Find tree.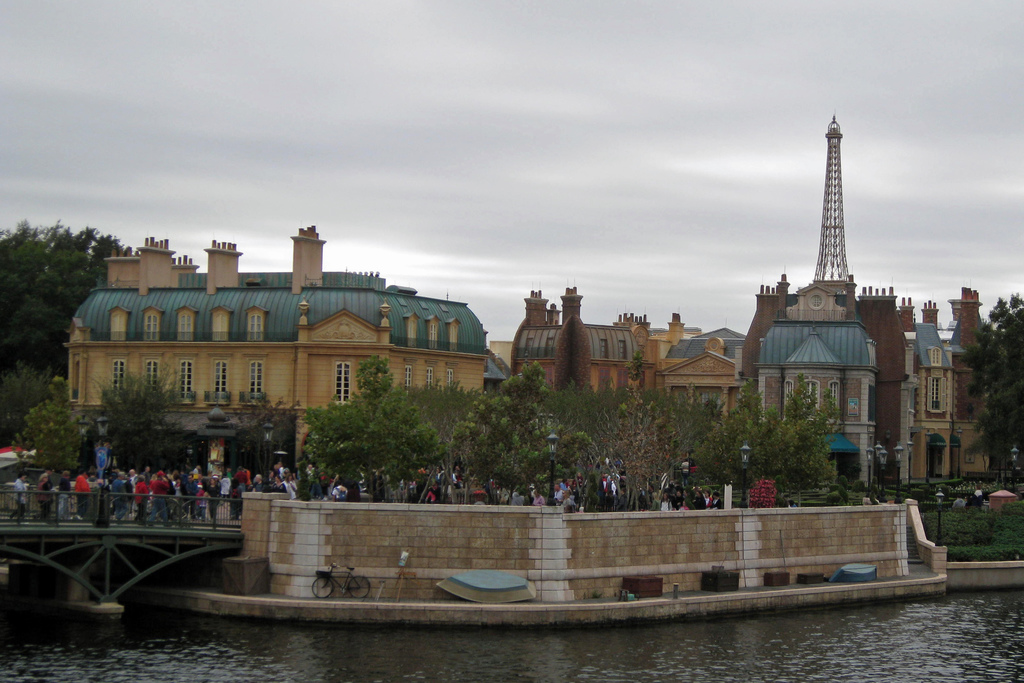
(x1=966, y1=293, x2=1023, y2=481).
